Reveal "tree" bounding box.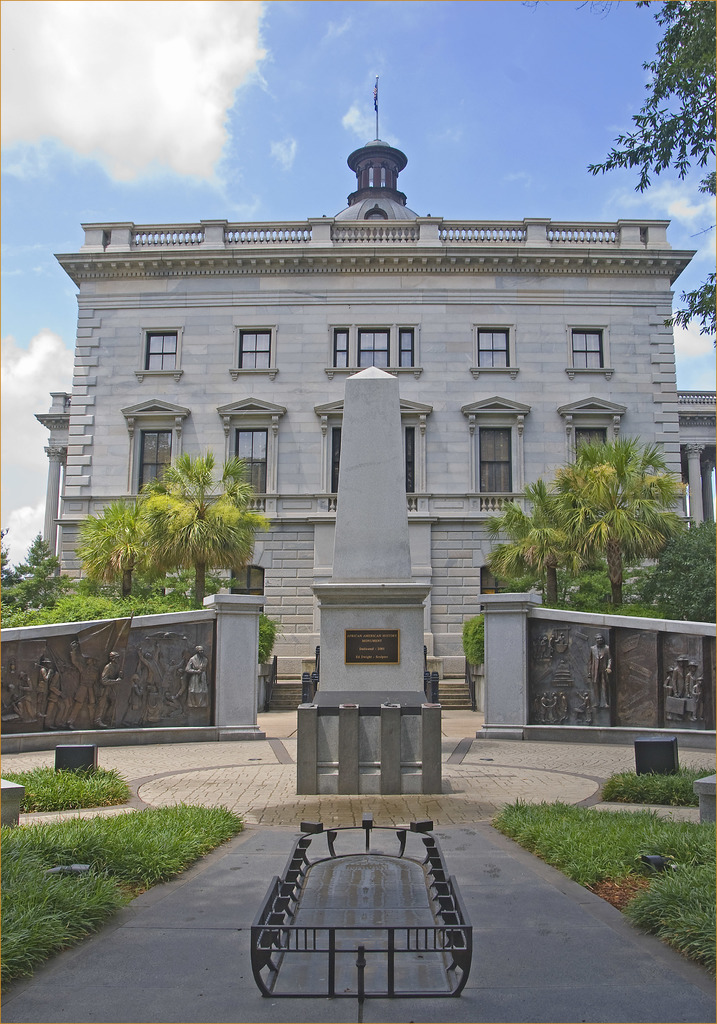
Revealed: [x1=257, y1=608, x2=283, y2=669].
